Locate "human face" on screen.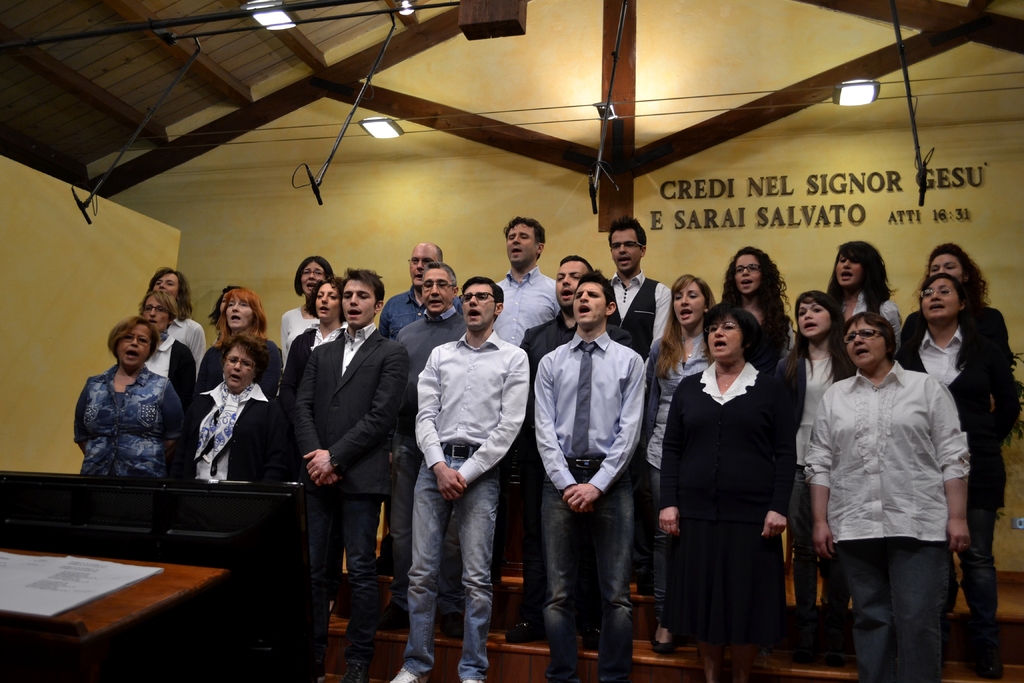
On screen at [556, 258, 586, 306].
